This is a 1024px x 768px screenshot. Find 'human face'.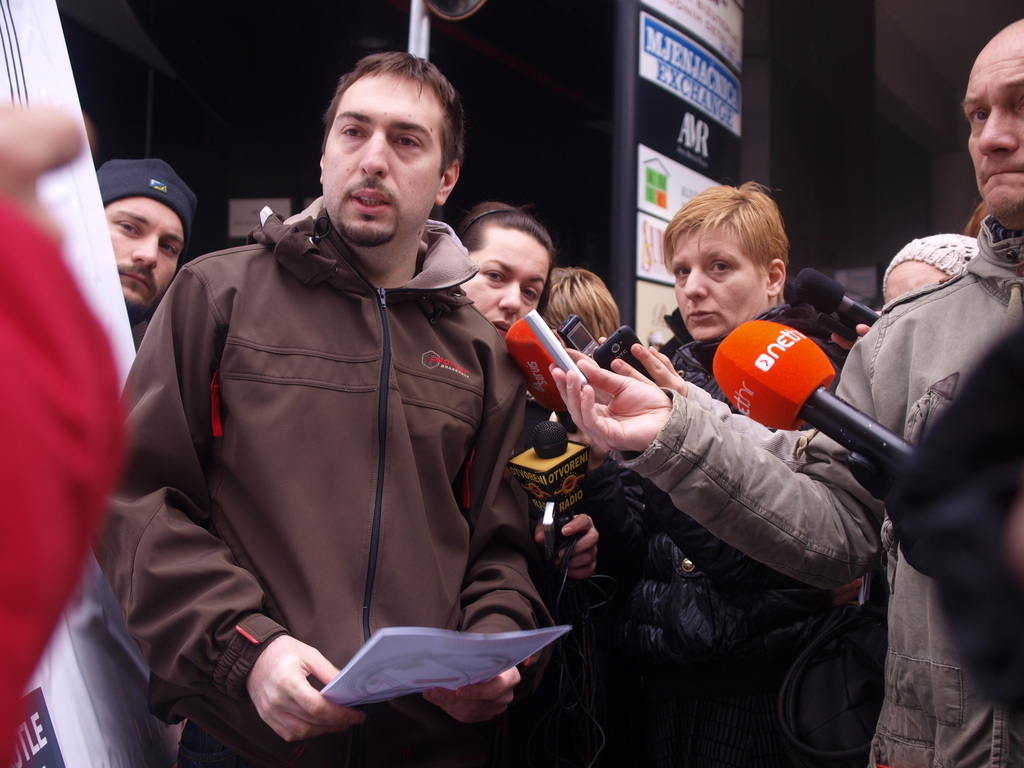
Bounding box: (323, 73, 442, 246).
